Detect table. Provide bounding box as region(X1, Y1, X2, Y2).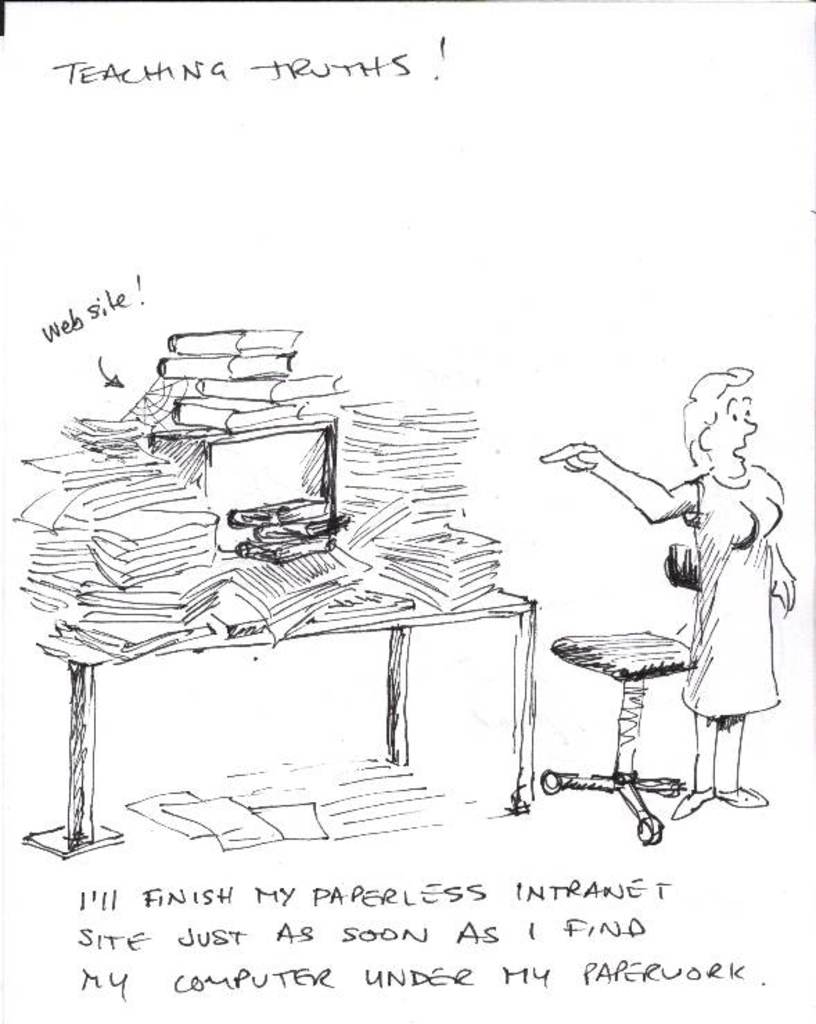
region(22, 583, 532, 862).
